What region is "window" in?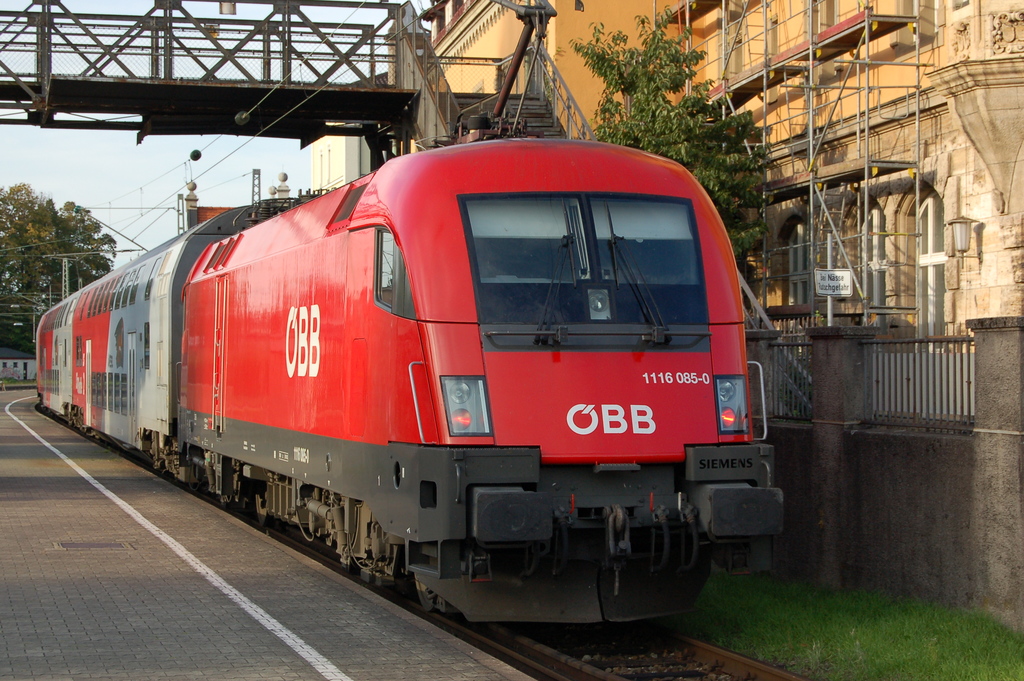
[854,206,885,324].
